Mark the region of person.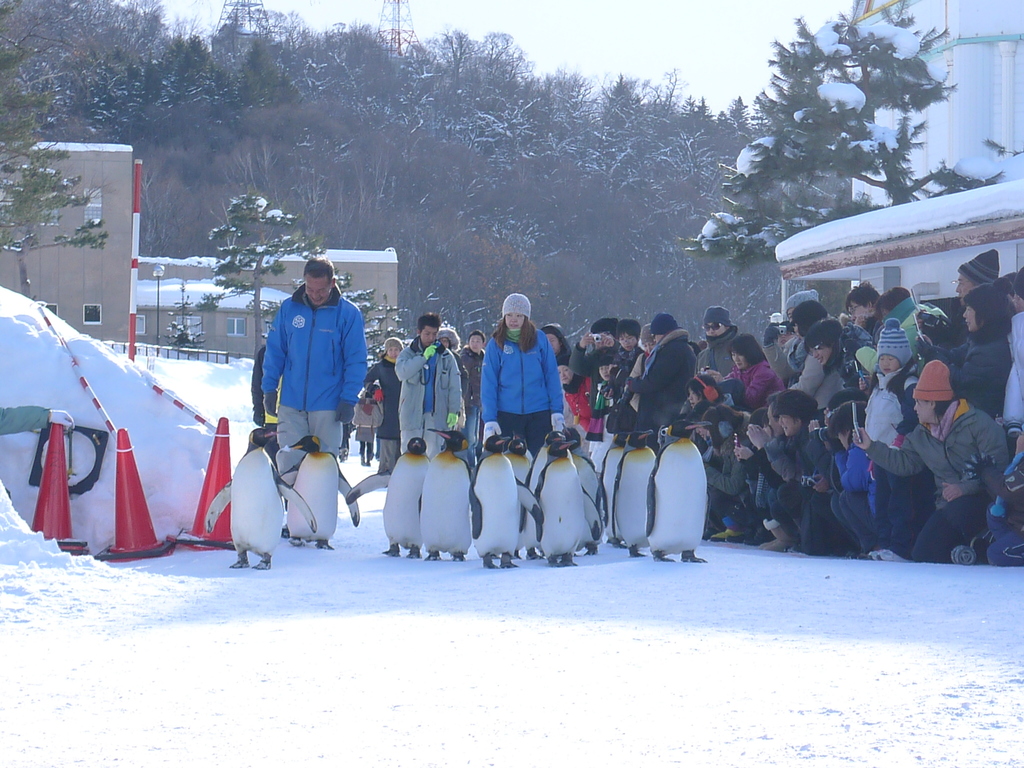
Region: bbox=(890, 284, 943, 368).
